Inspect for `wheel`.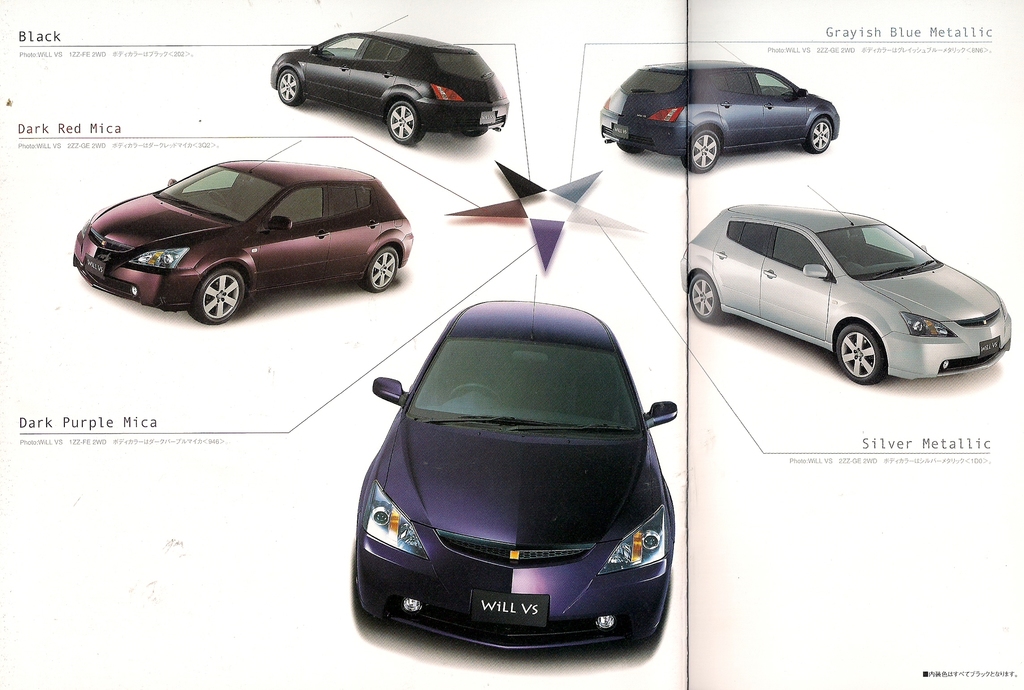
Inspection: l=805, t=112, r=834, b=154.
